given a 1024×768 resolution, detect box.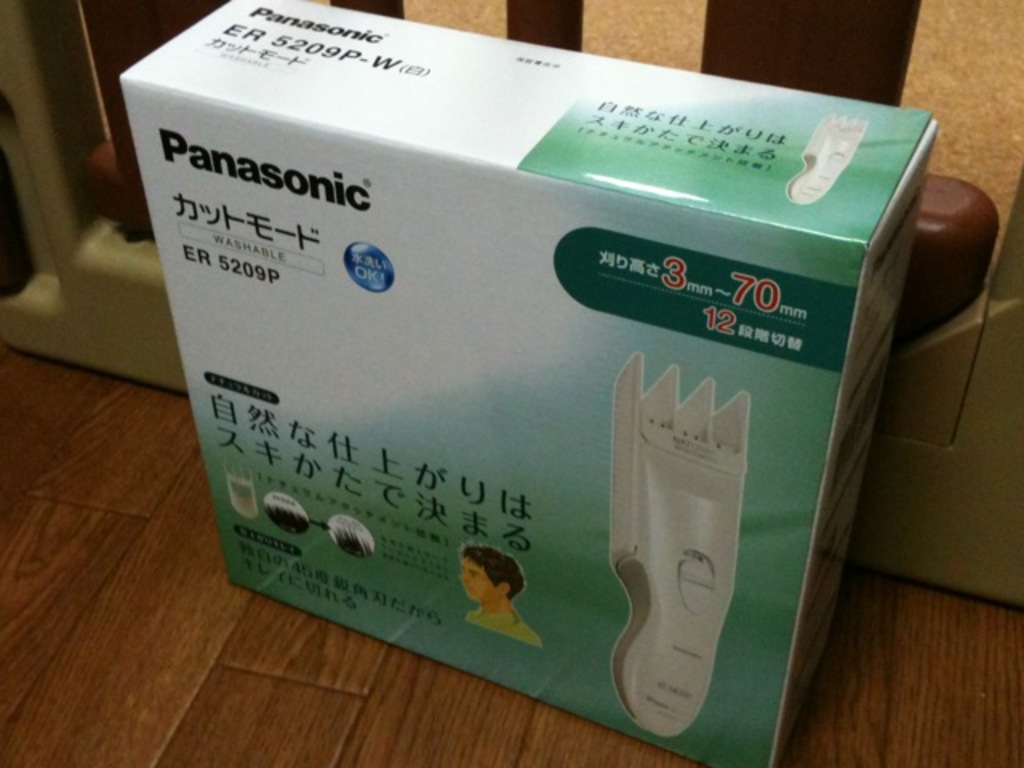
l=117, t=0, r=942, b=766.
